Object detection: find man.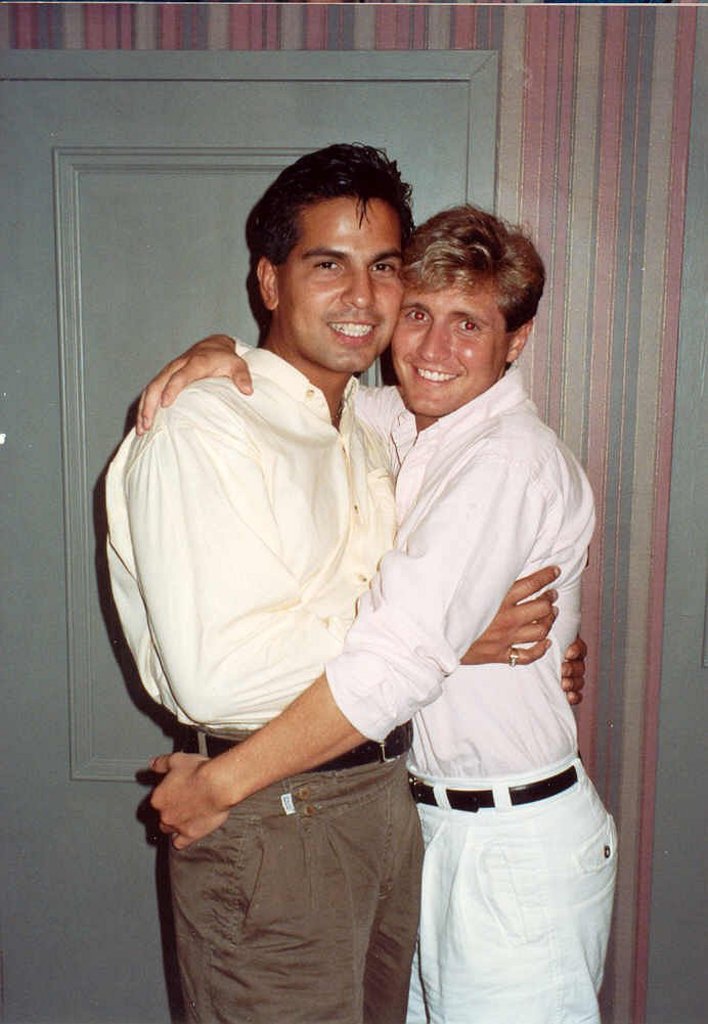
(92,128,598,1023).
